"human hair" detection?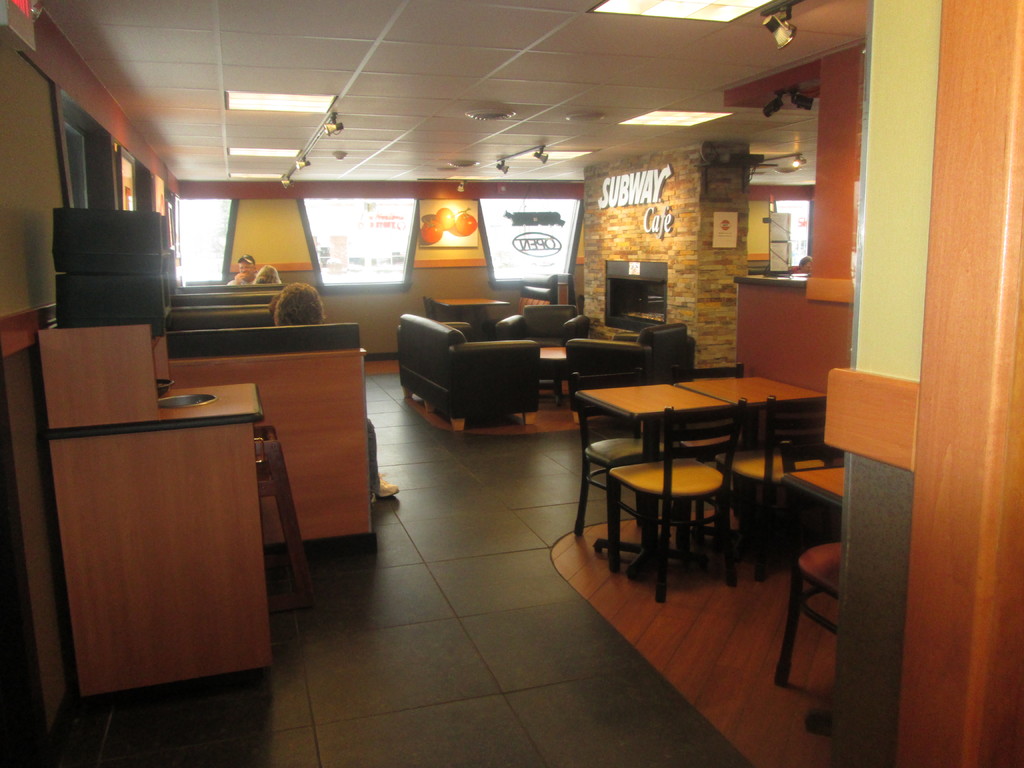
bbox=(257, 264, 279, 286)
